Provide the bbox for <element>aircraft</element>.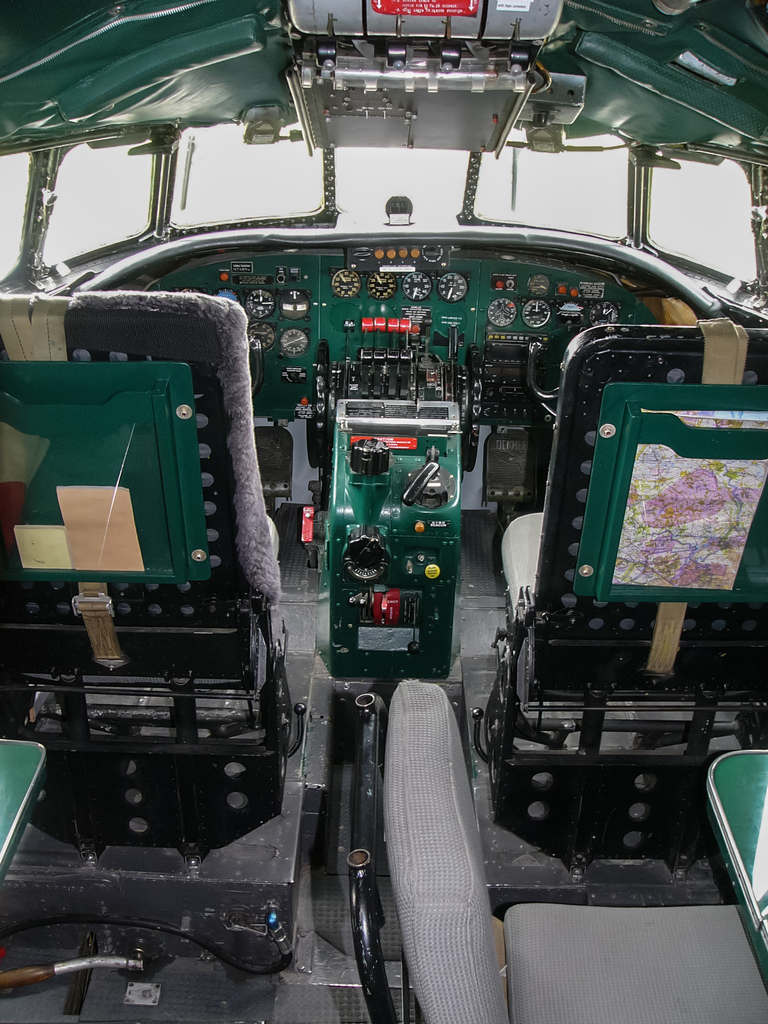
0 0 767 1023.
